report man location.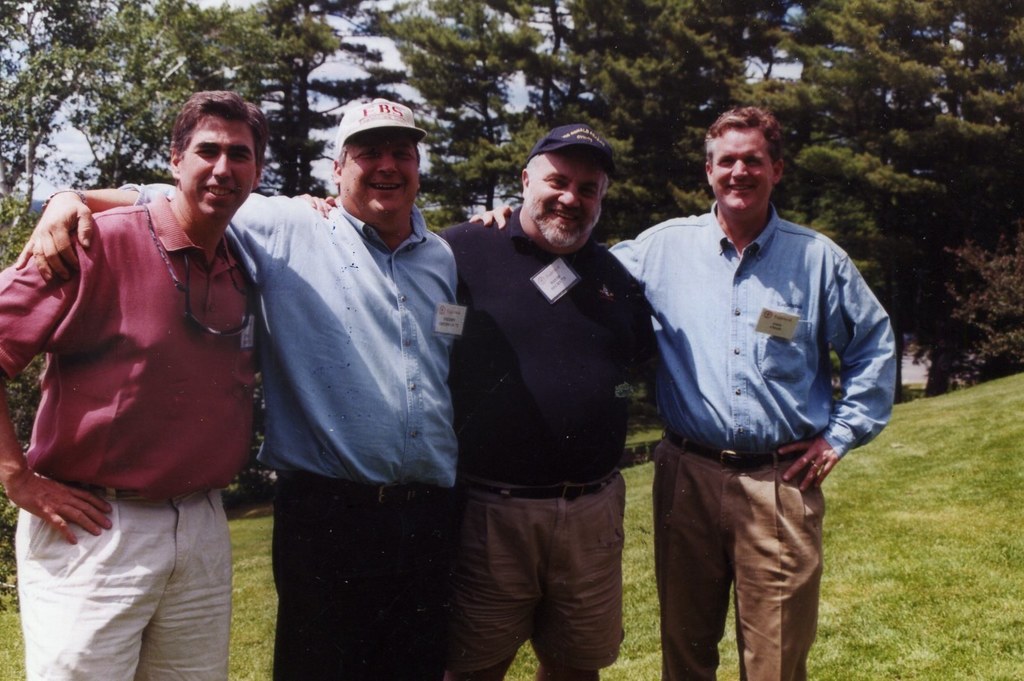
Report: (300,125,641,680).
